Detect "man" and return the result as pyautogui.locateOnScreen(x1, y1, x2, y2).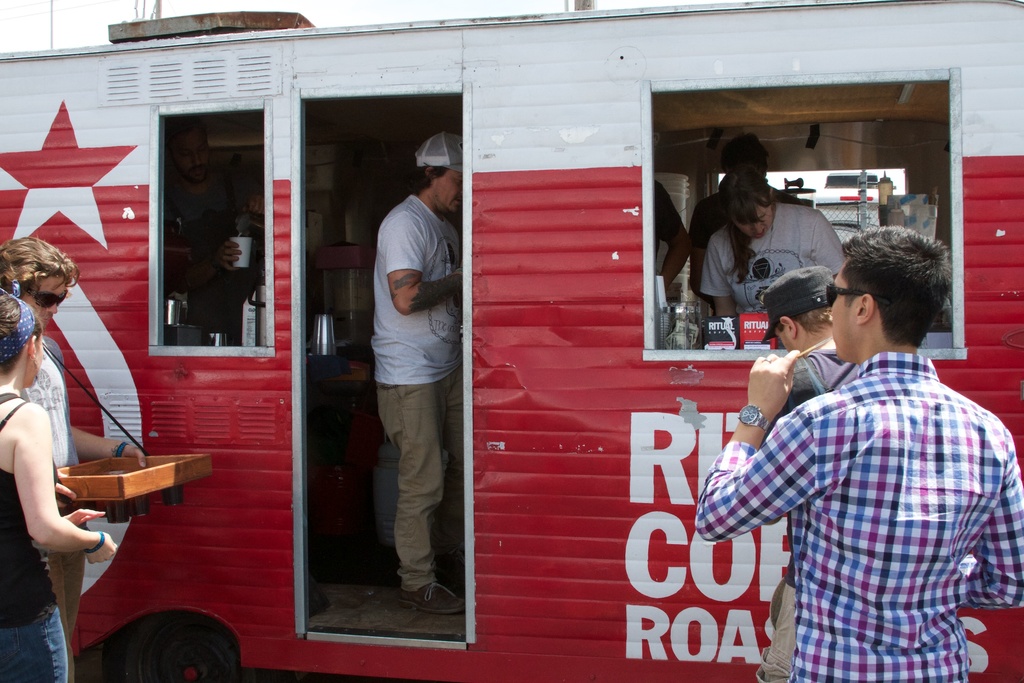
pyautogui.locateOnScreen(749, 264, 858, 682).
